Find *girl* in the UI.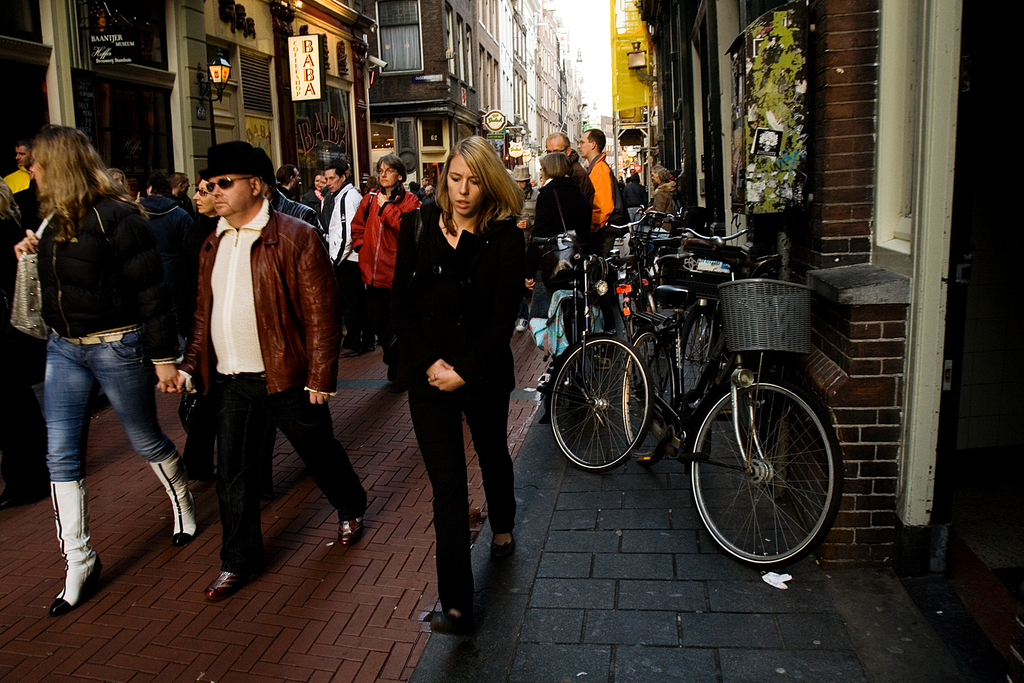
UI element at {"x1": 6, "y1": 113, "x2": 198, "y2": 611}.
